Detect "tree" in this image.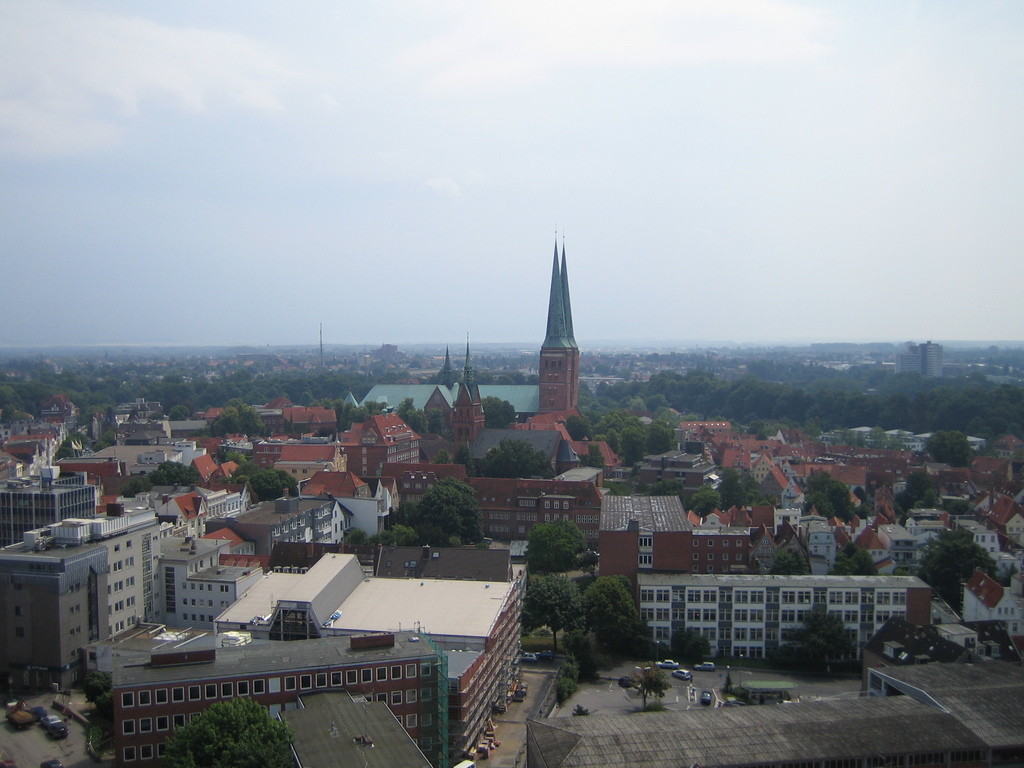
Detection: <bbox>518, 572, 587, 646</bbox>.
